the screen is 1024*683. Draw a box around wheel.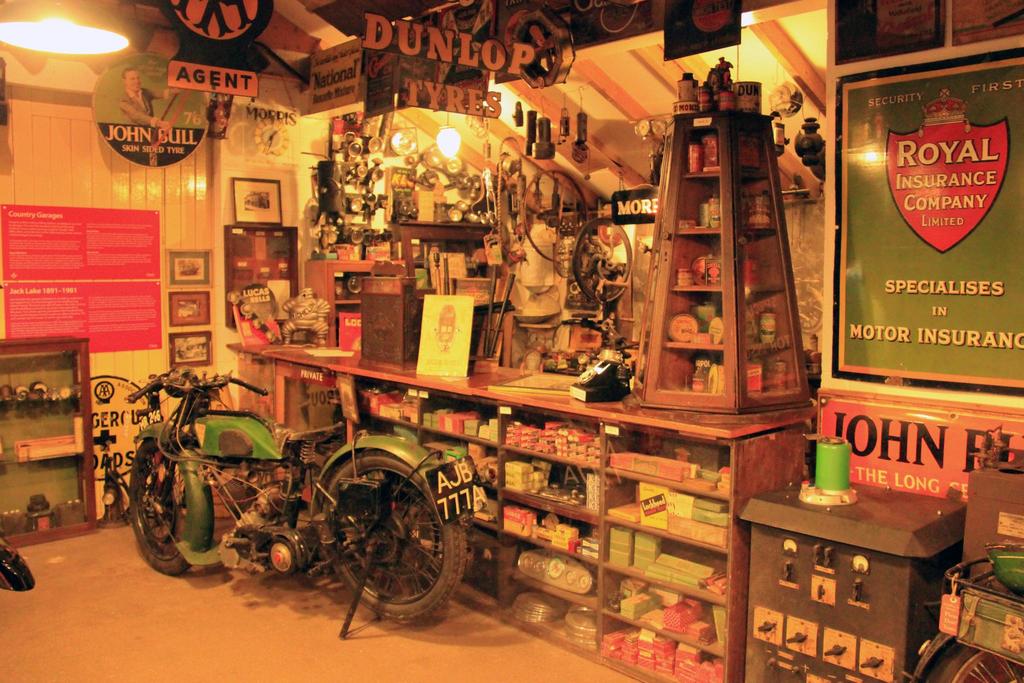
{"left": 918, "top": 645, "right": 1023, "bottom": 682}.
